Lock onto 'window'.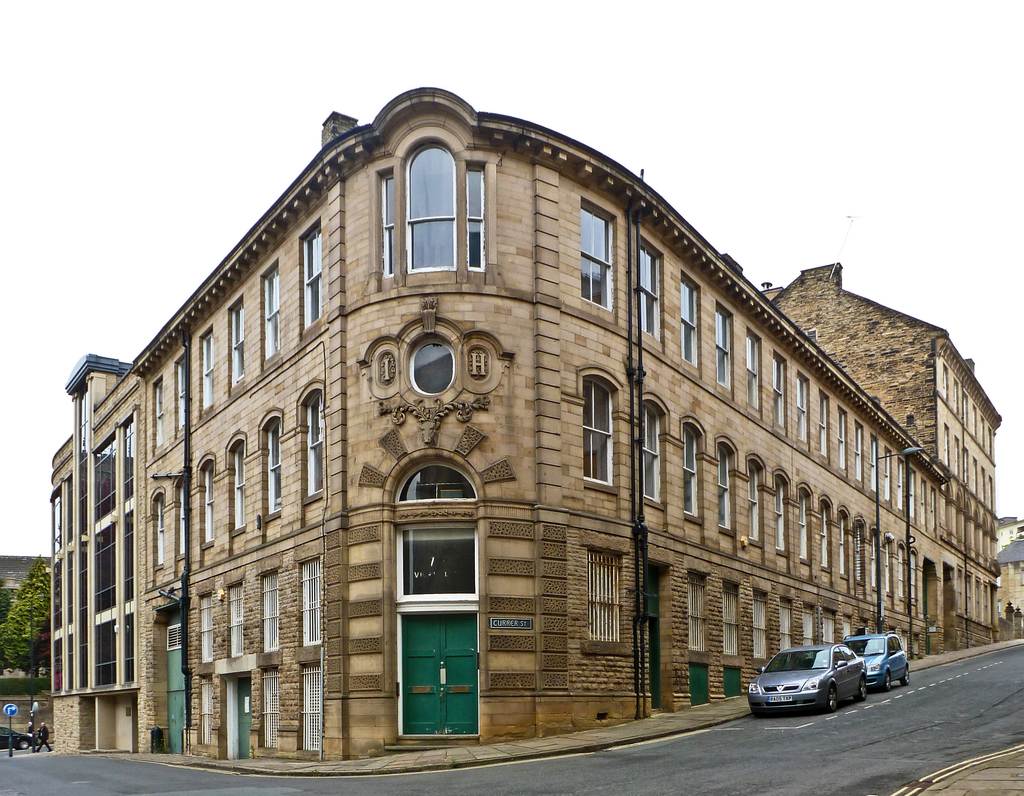
Locked: region(833, 644, 857, 667).
